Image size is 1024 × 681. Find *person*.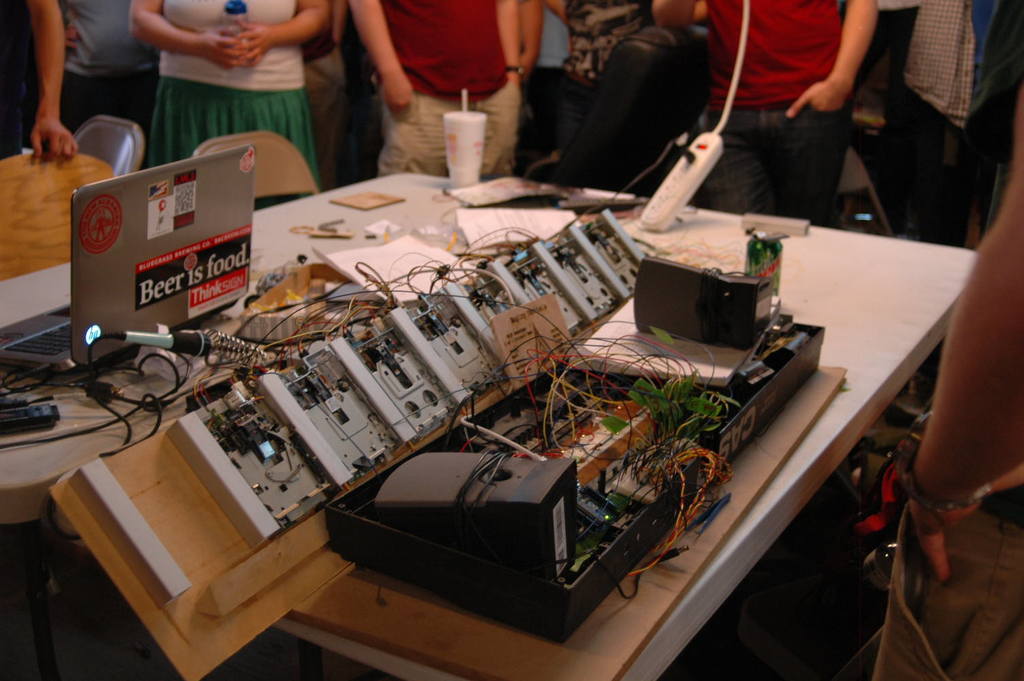
876, 0, 1023, 244.
